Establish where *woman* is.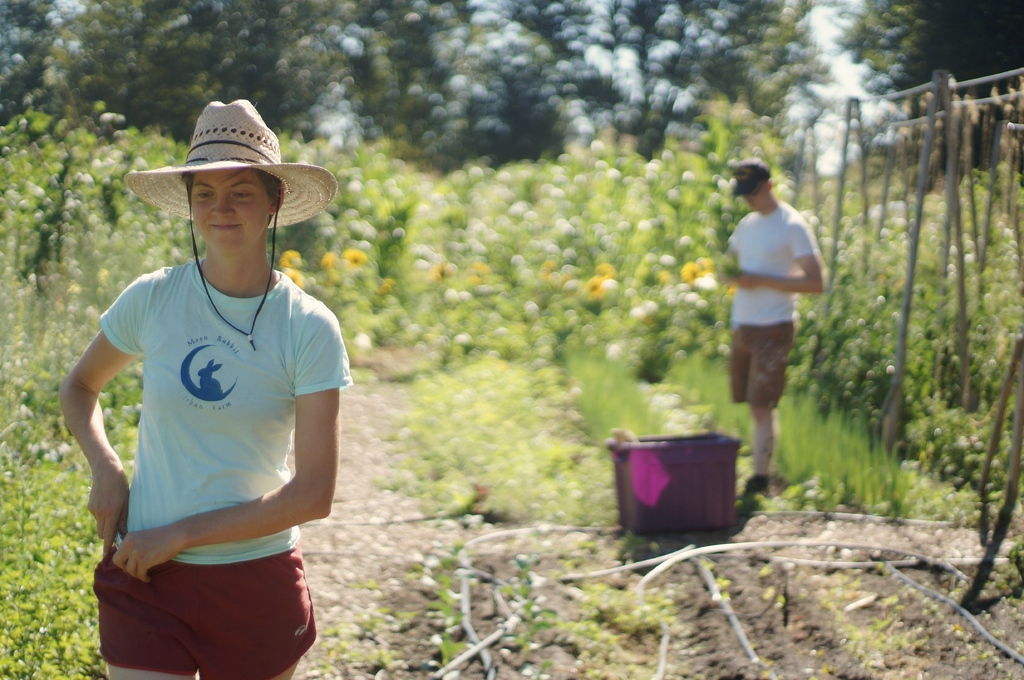
Established at x1=47, y1=95, x2=355, y2=679.
